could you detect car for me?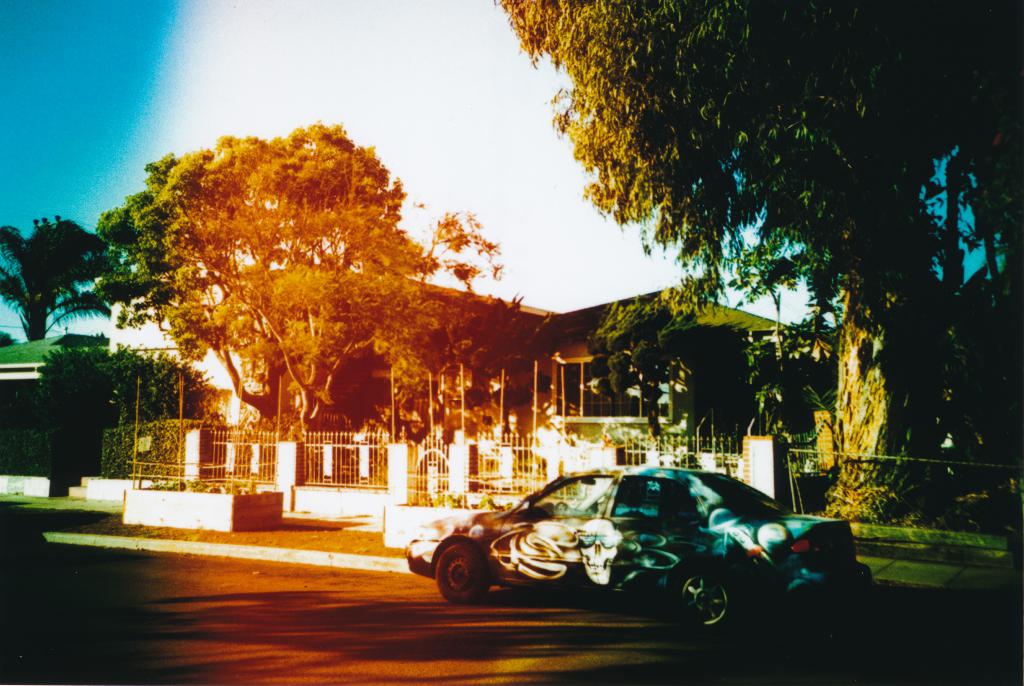
Detection result: {"left": 406, "top": 465, "right": 878, "bottom": 633}.
